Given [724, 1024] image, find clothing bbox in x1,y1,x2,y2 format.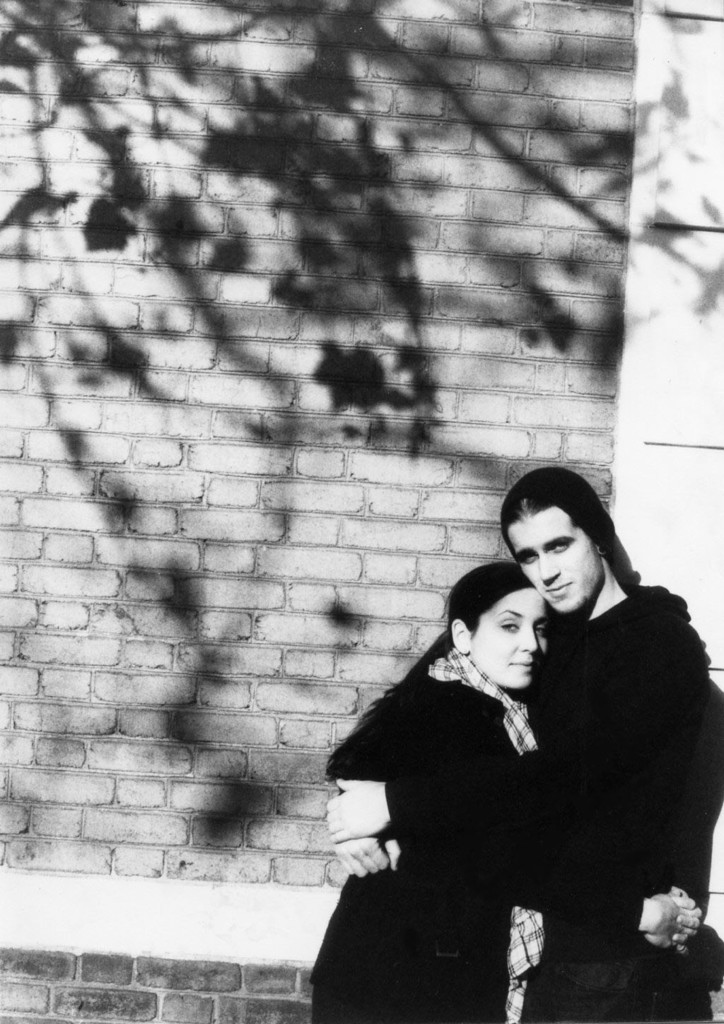
294,648,522,1023.
